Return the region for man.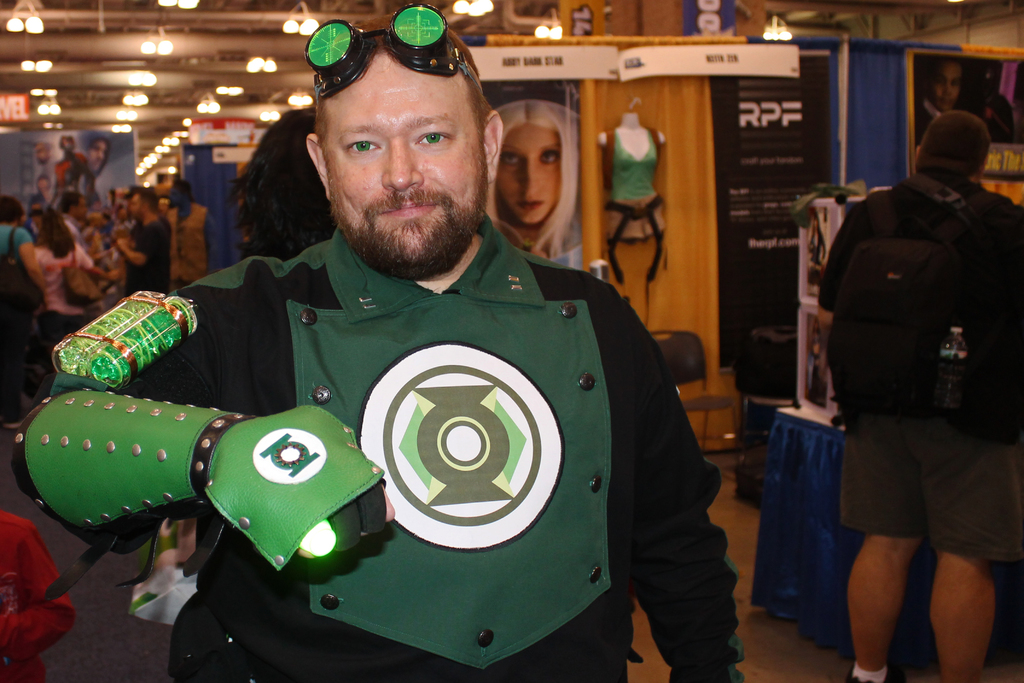
box(815, 106, 1023, 682).
